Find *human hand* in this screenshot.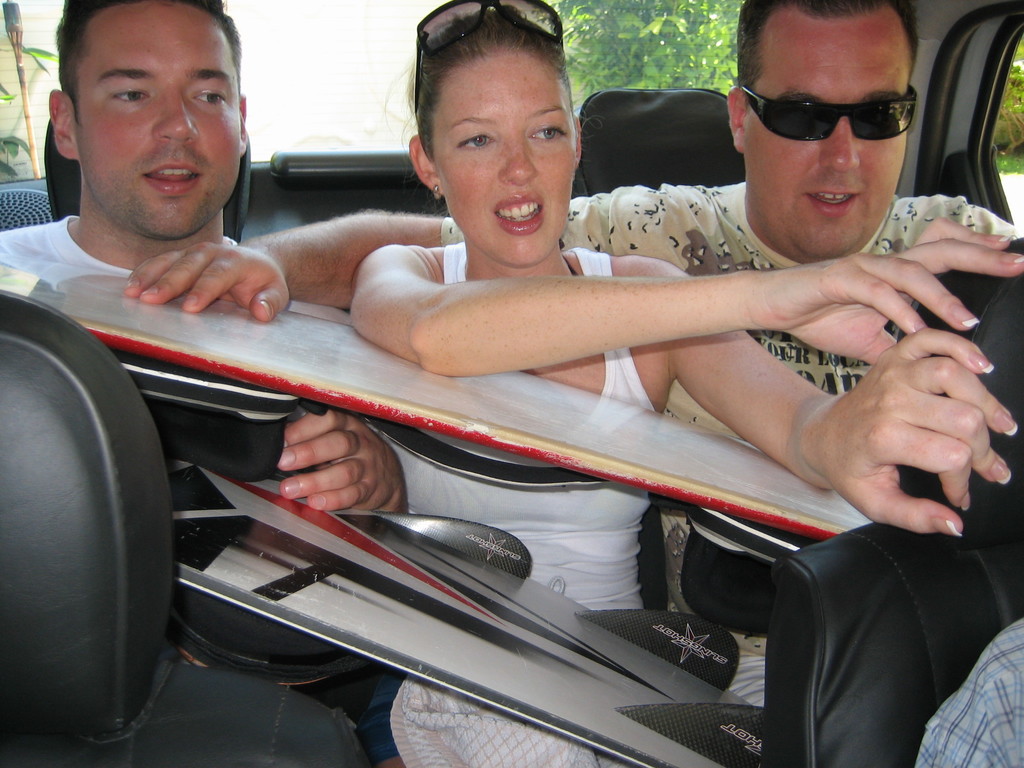
The bounding box for *human hand* is (801,326,1021,539).
